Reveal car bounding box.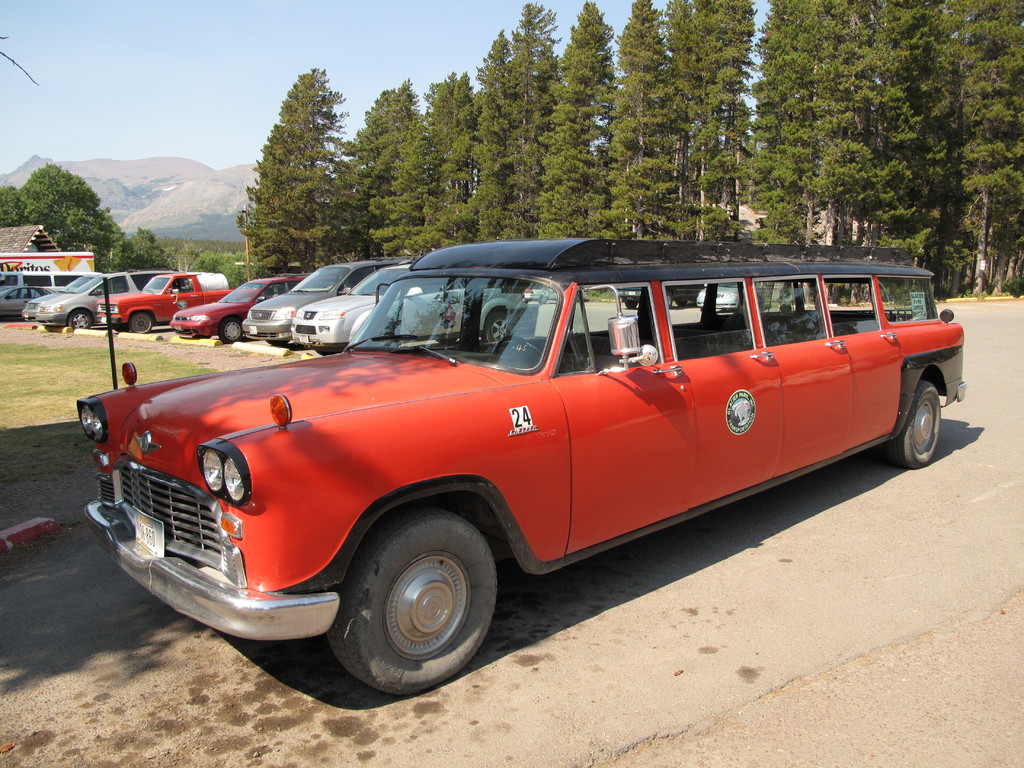
Revealed: region(169, 277, 303, 344).
